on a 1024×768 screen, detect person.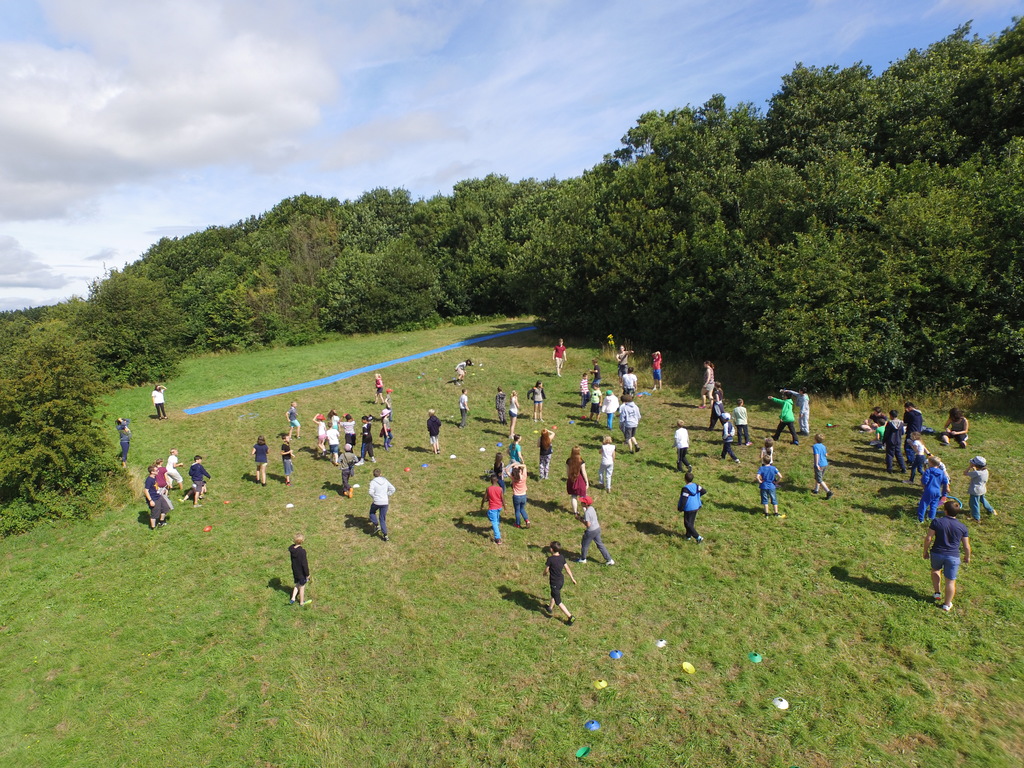
385/392/393/421.
